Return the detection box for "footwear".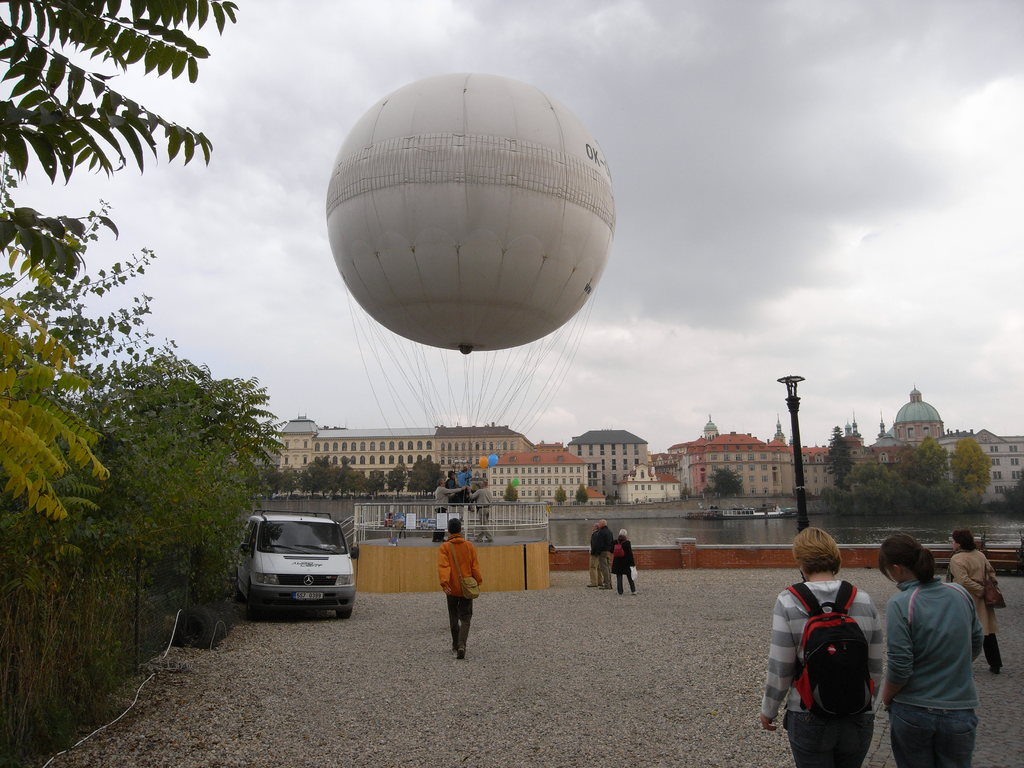
bbox(455, 649, 469, 660).
